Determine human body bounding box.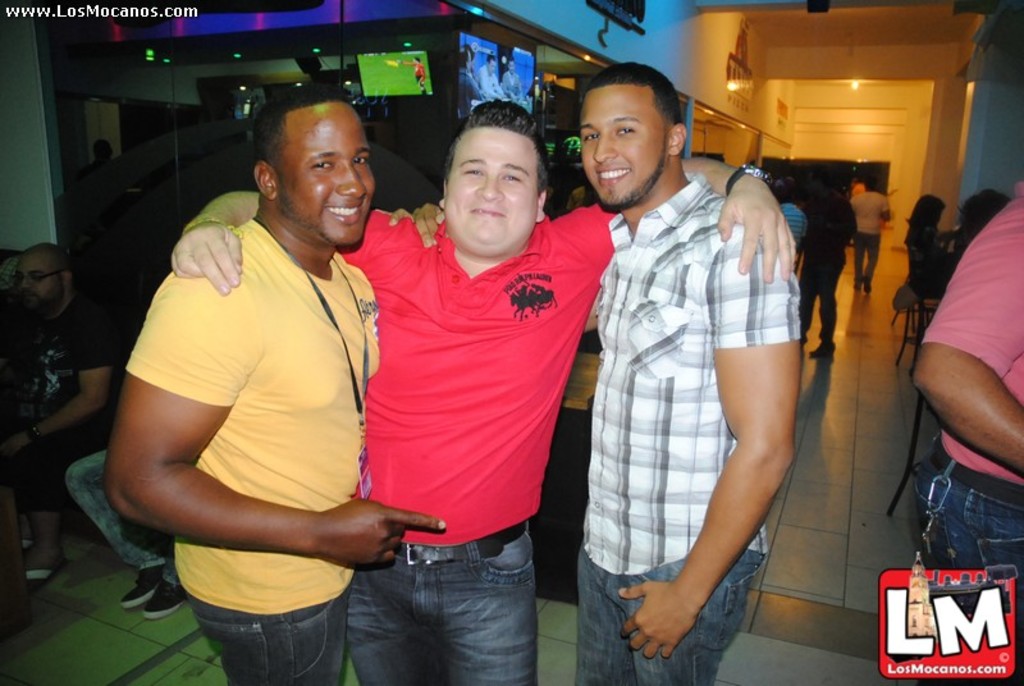
Determined: 899:191:964:294.
